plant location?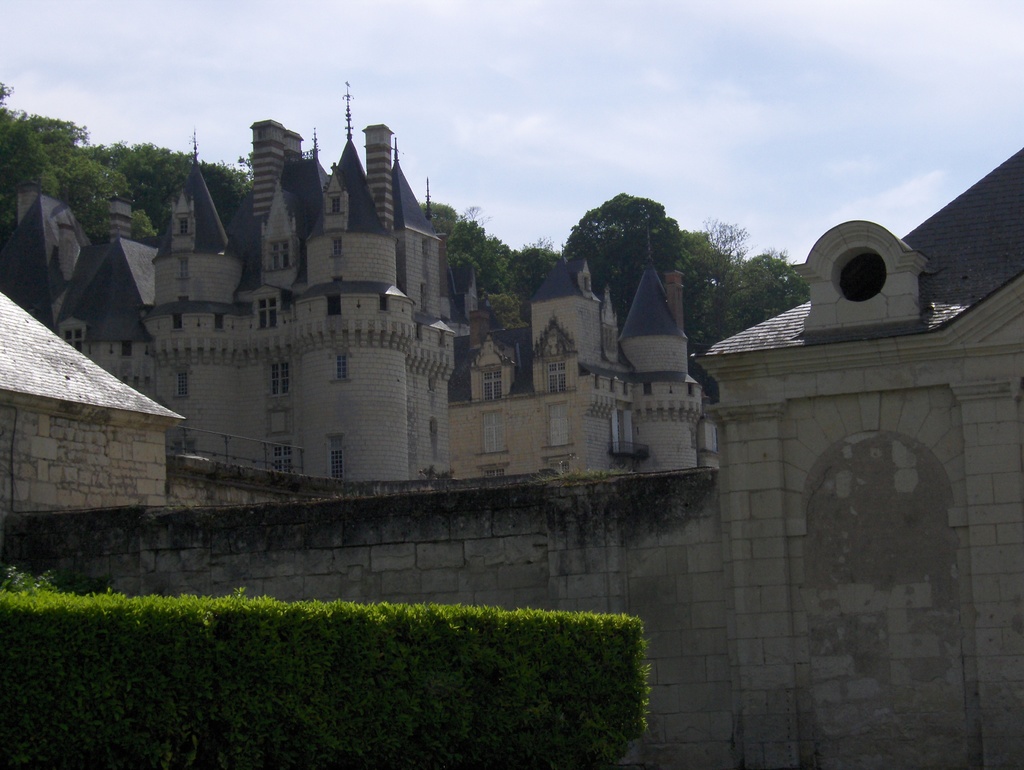
537, 464, 635, 489
